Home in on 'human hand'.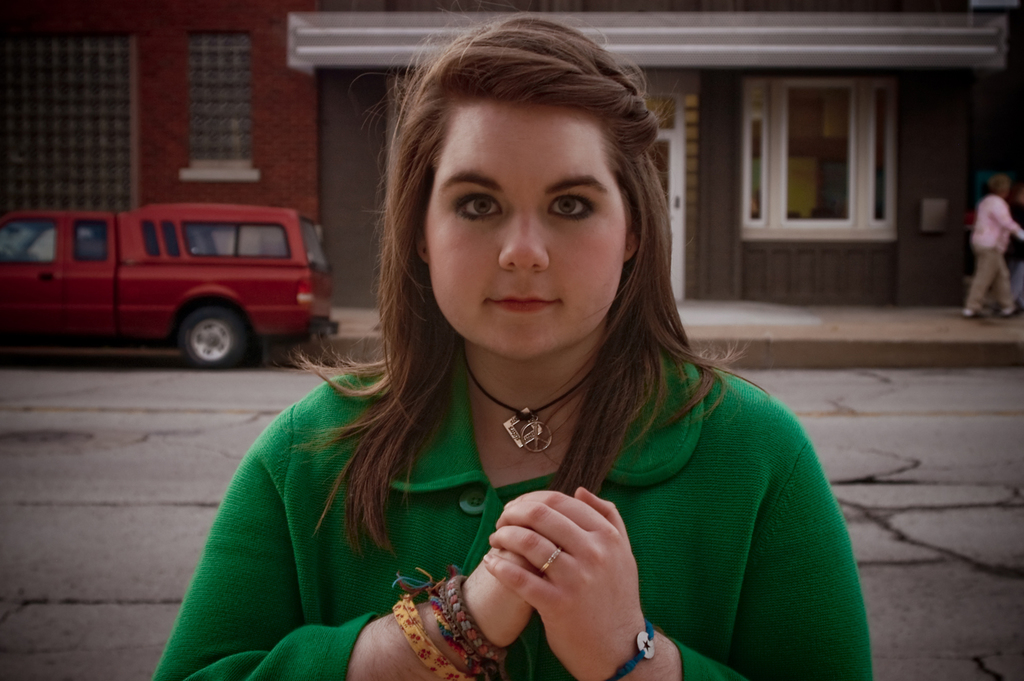
Homed in at 467 493 660 670.
